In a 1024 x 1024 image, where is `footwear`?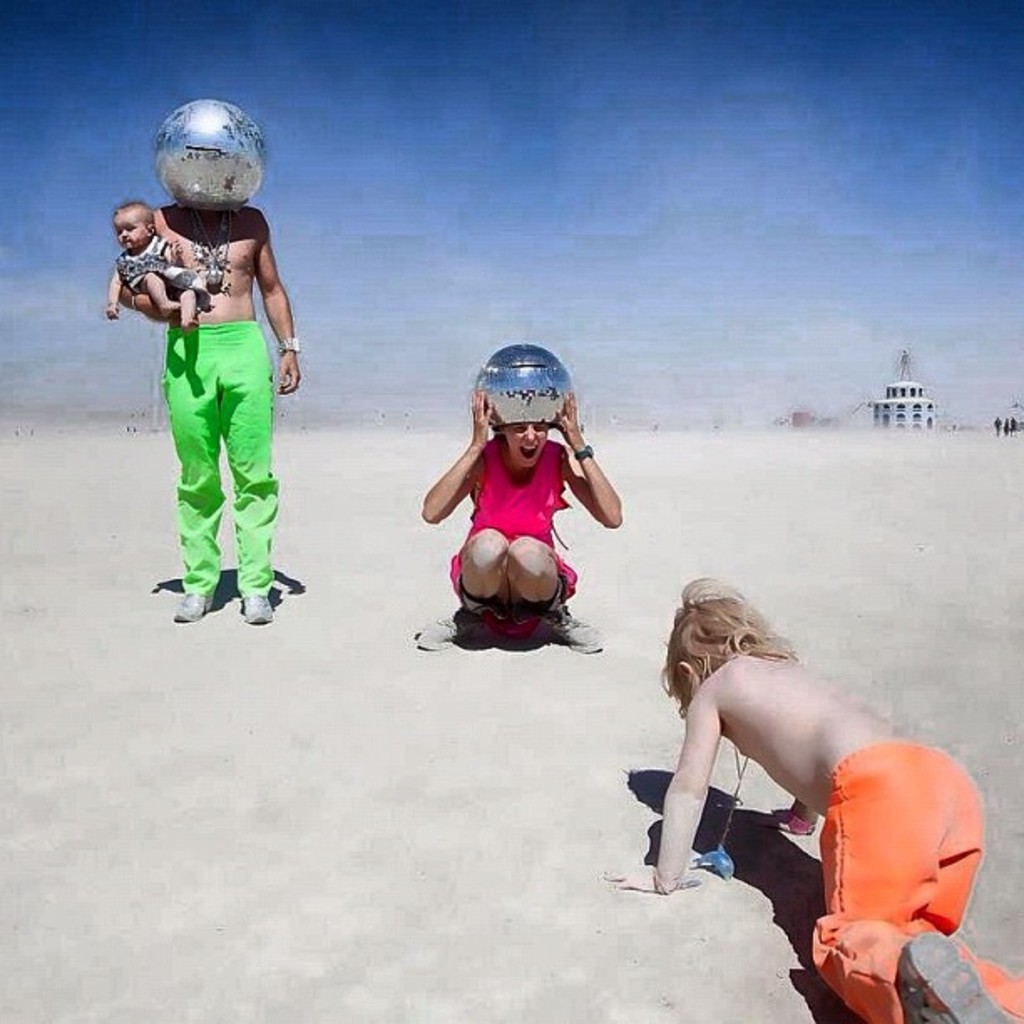
415:592:484:648.
